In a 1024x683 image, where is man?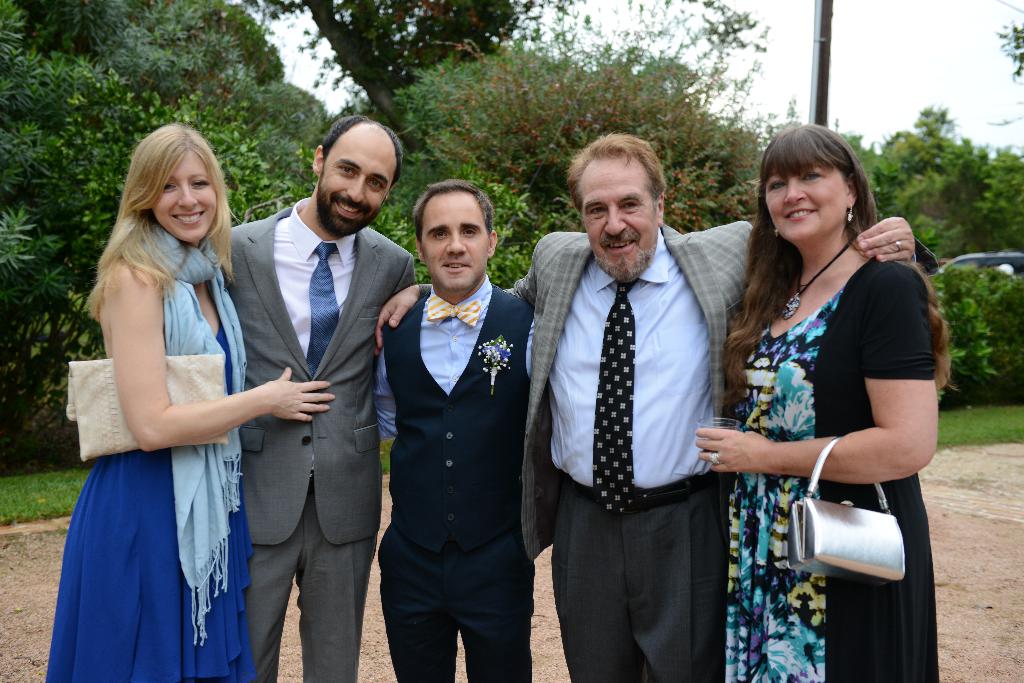
[376, 133, 940, 682].
